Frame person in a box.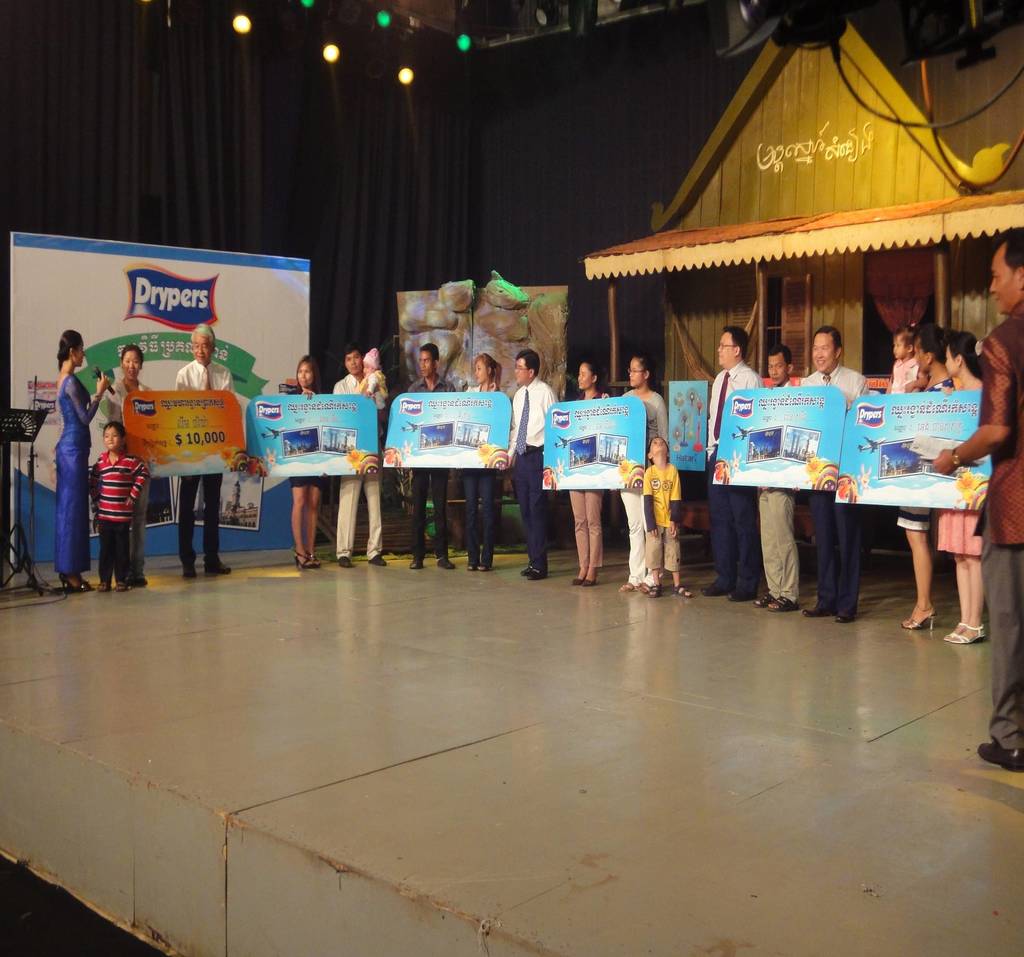
bbox(884, 316, 922, 392).
